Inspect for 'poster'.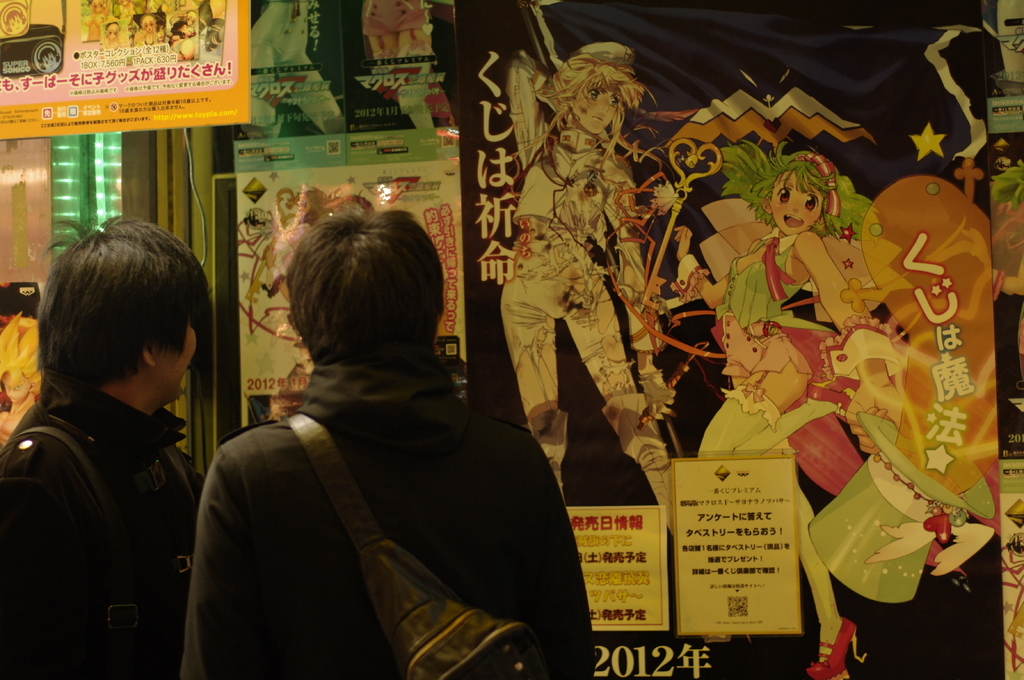
Inspection: bbox(565, 502, 671, 628).
